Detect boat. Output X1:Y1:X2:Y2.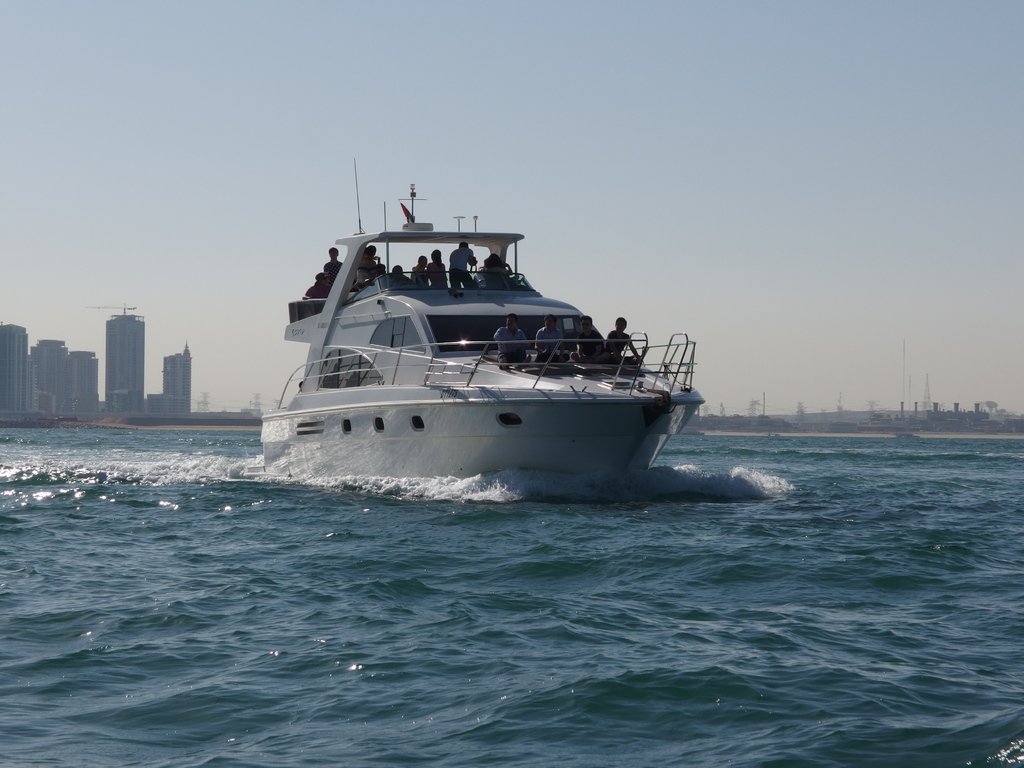
248:180:737:490.
